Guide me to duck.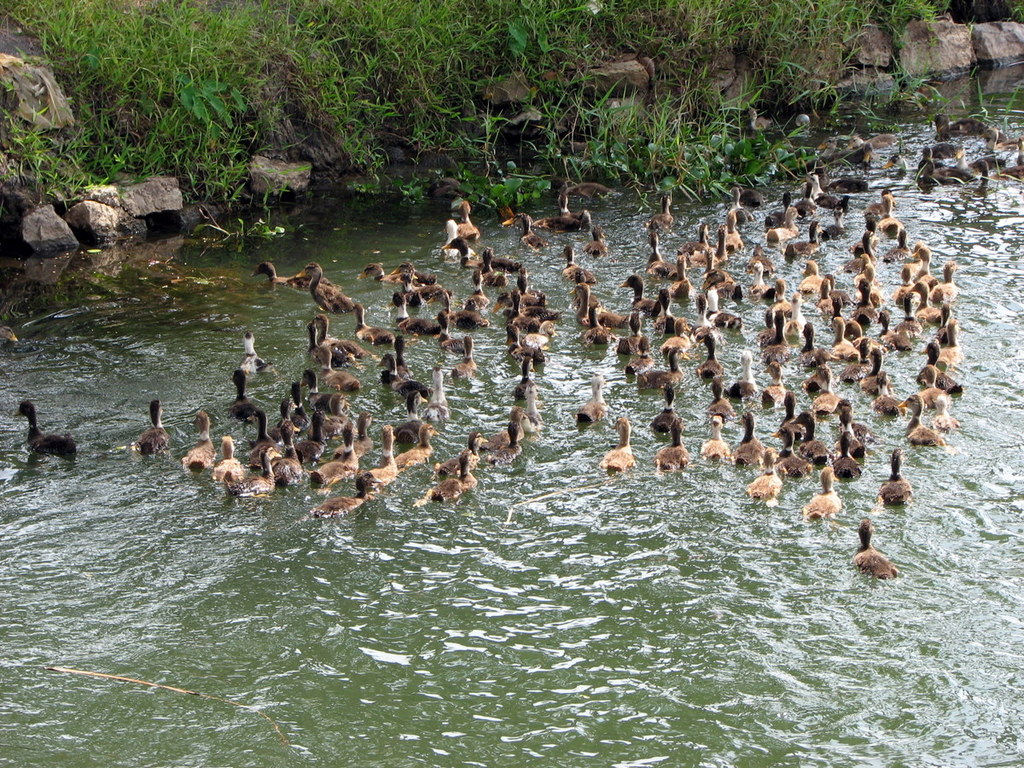
Guidance: (x1=920, y1=336, x2=958, y2=396).
